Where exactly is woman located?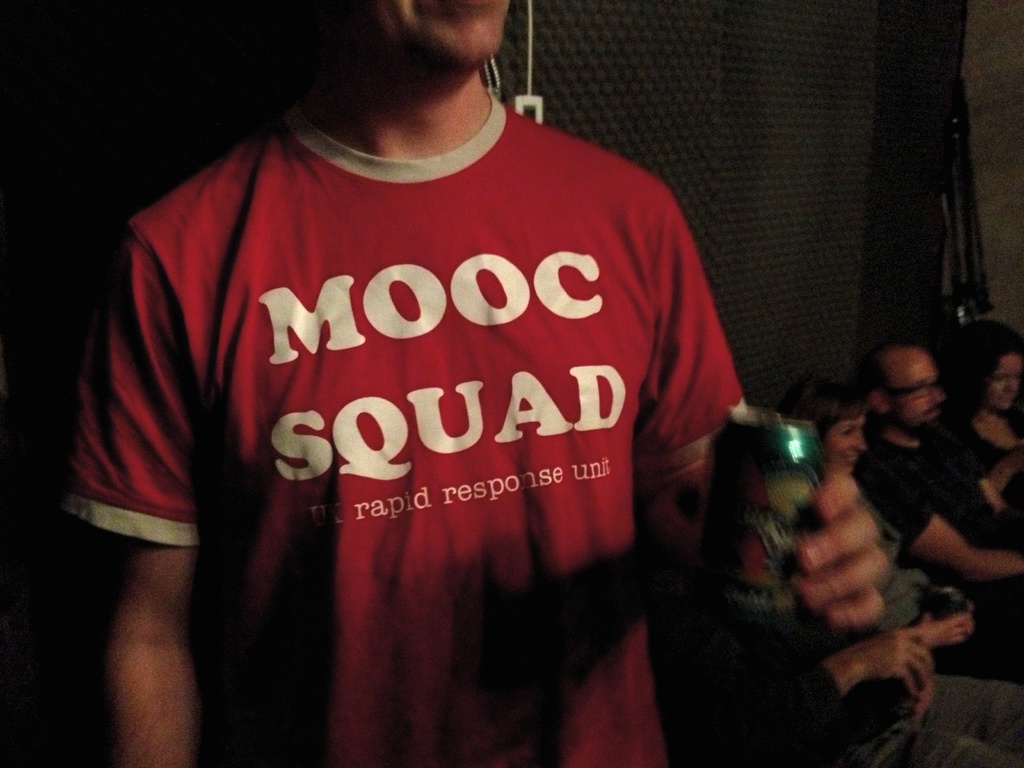
Its bounding box is left=948, top=311, right=1023, bottom=507.
